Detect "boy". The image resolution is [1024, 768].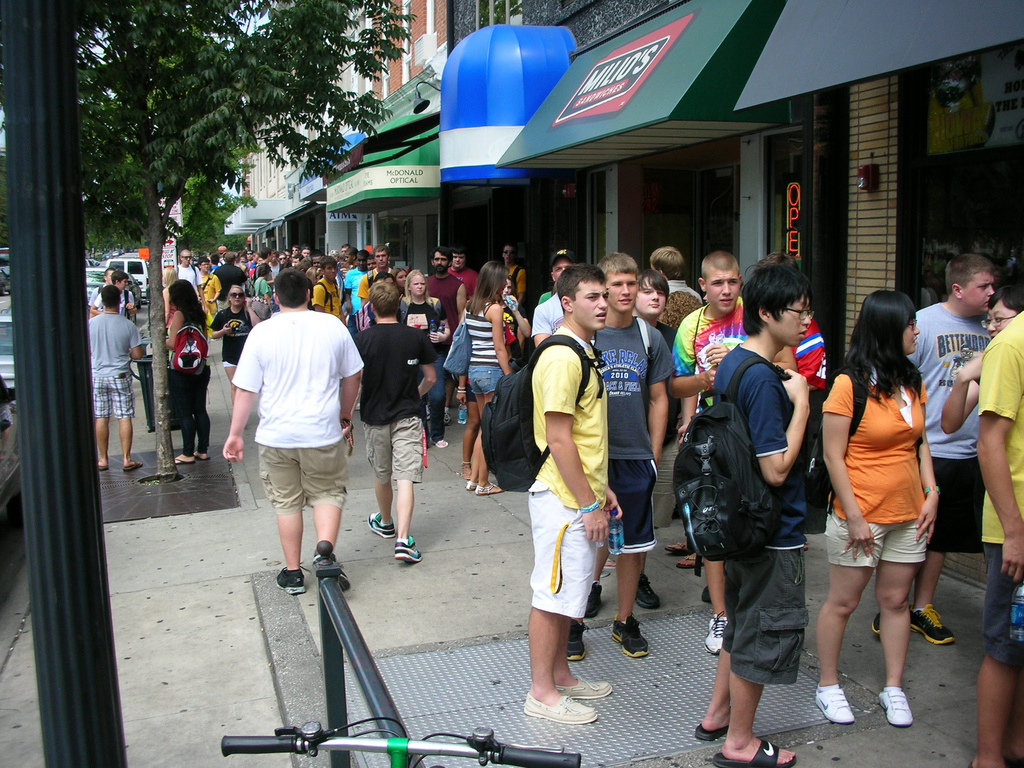
195:253:223:344.
